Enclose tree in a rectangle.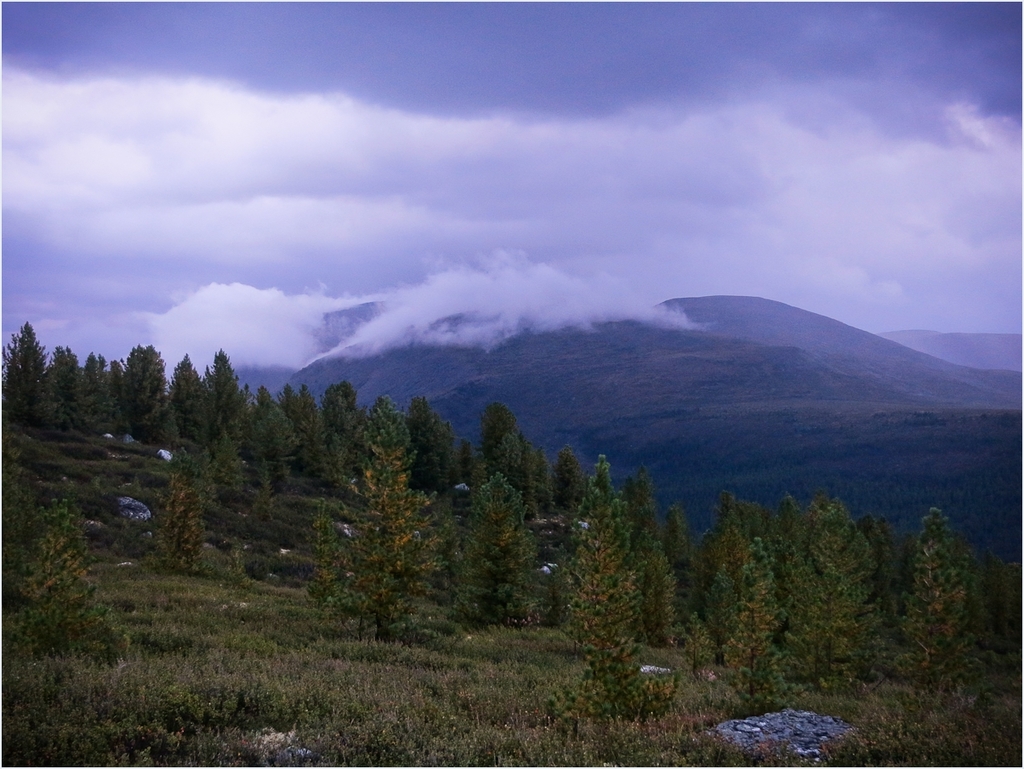
0:431:43:550.
